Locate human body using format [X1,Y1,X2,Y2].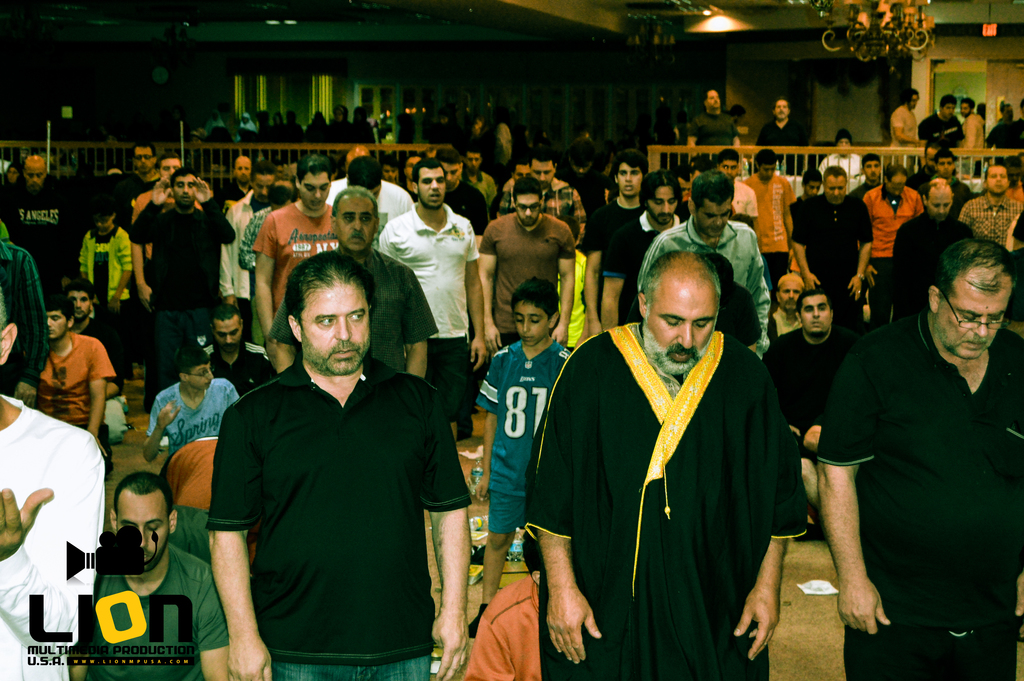
[992,104,1016,148].
